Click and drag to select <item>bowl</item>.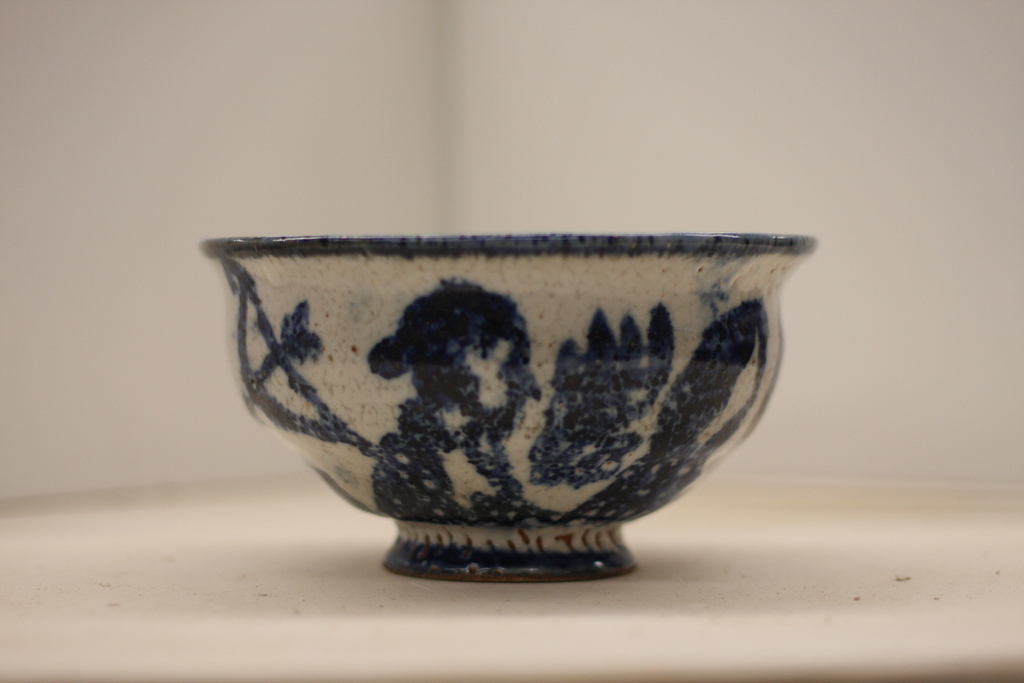
Selection: crop(198, 233, 821, 577).
